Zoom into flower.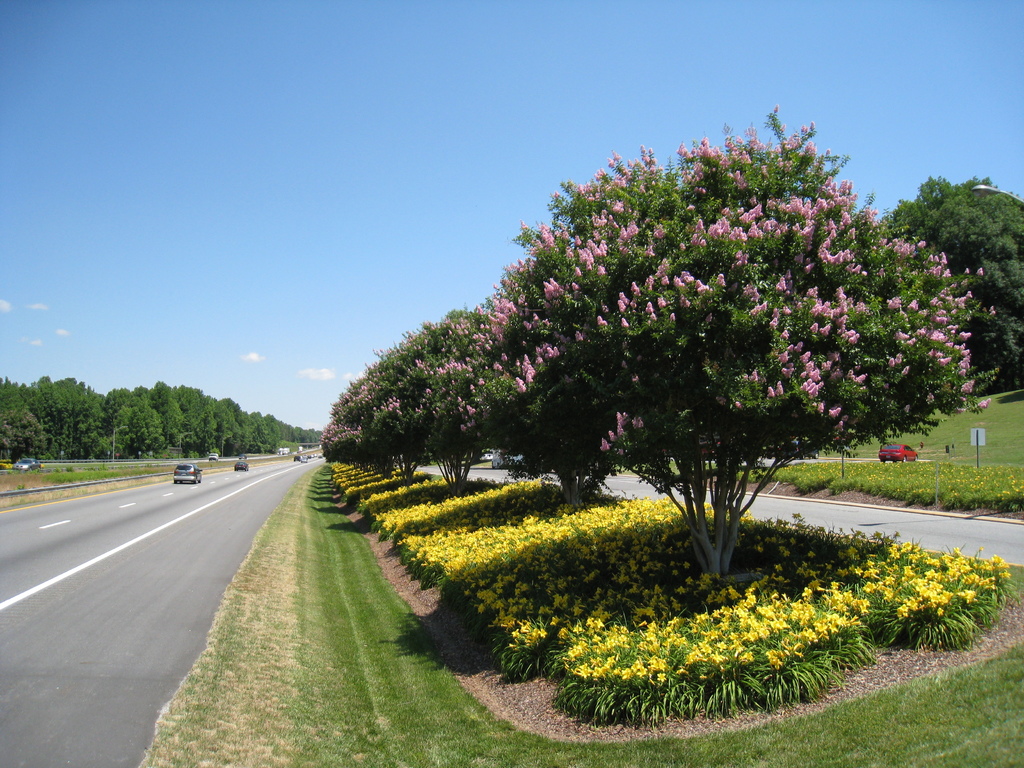
Zoom target: (x1=597, y1=431, x2=611, y2=455).
